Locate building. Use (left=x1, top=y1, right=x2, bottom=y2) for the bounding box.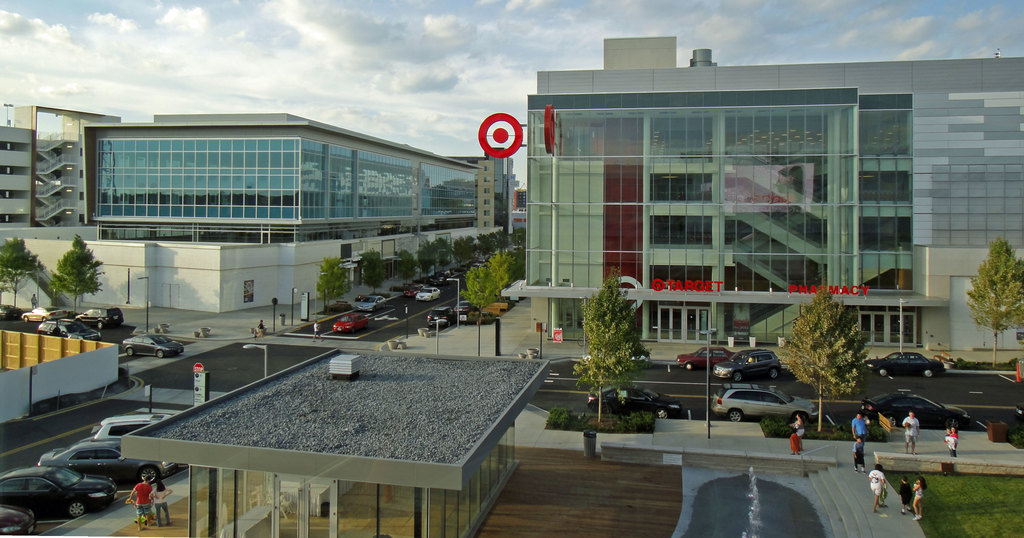
(left=502, top=37, right=1023, bottom=351).
